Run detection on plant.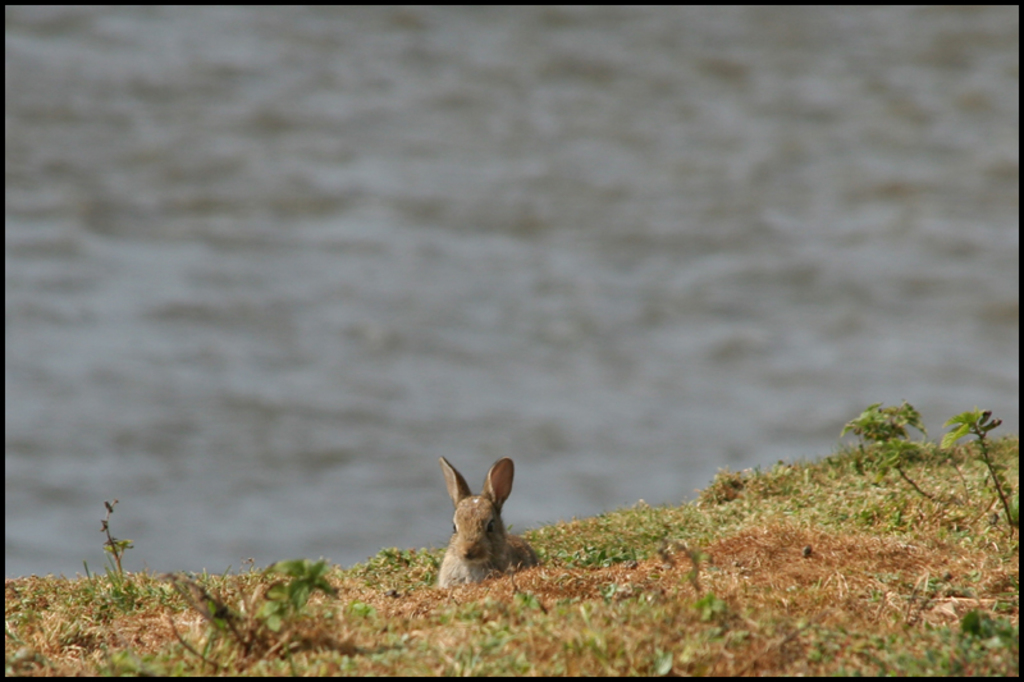
Result: locate(794, 609, 1023, 678).
